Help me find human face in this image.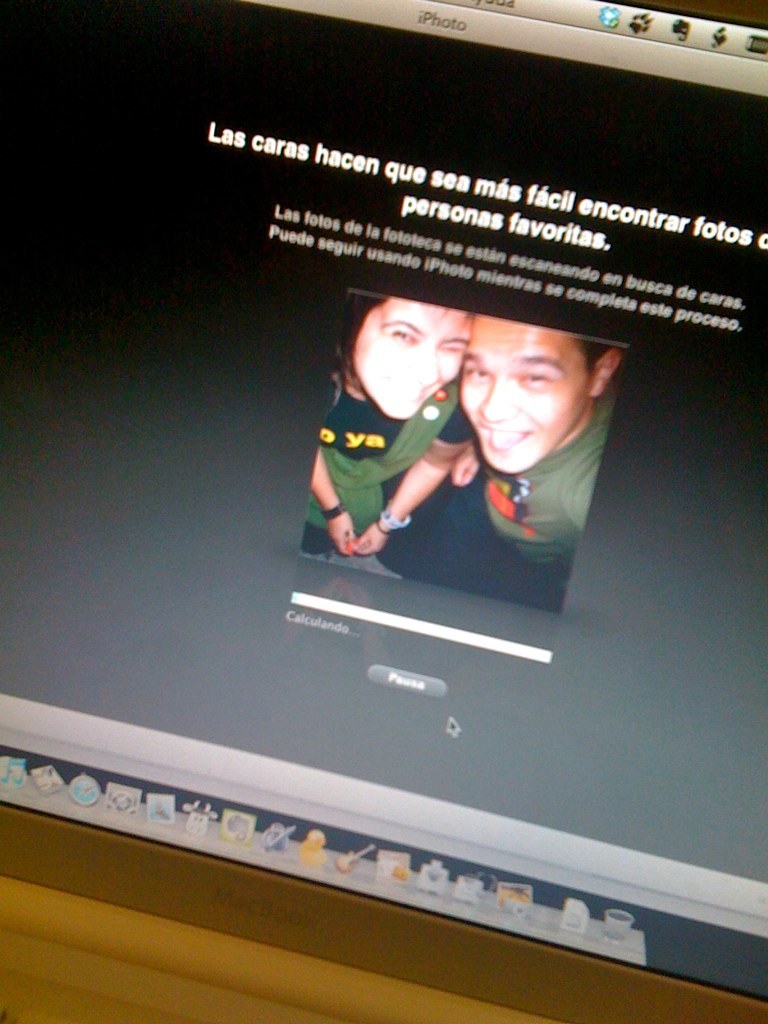
Found it: BBox(463, 320, 600, 472).
